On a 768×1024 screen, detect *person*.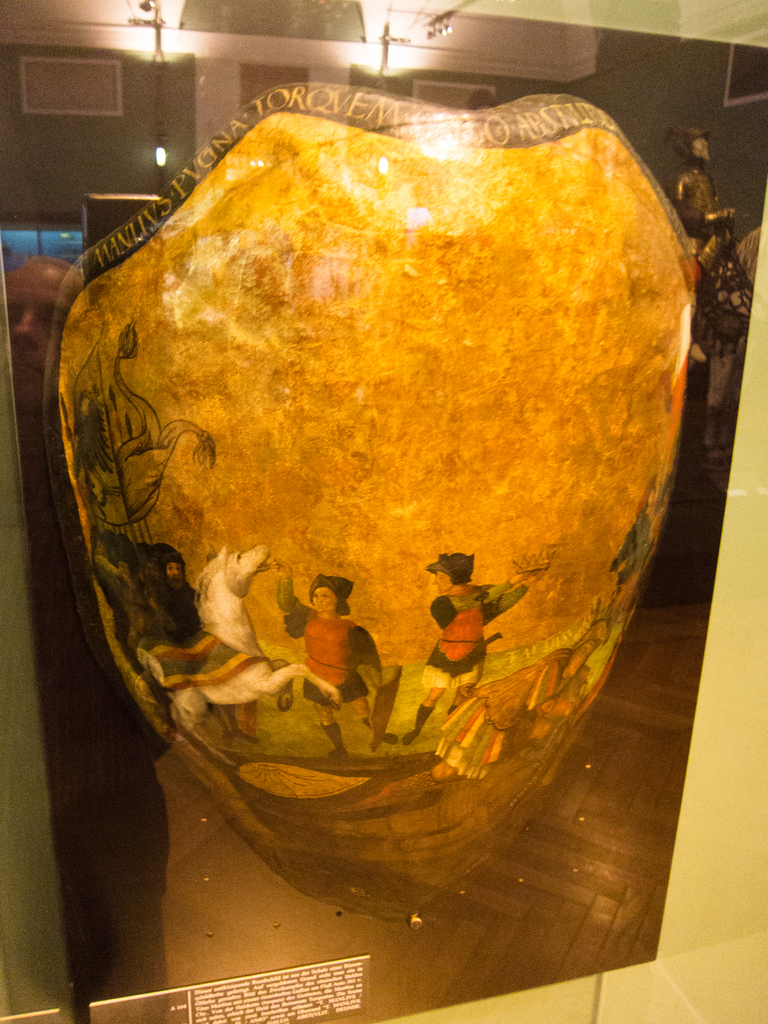
left=398, top=551, right=546, bottom=755.
